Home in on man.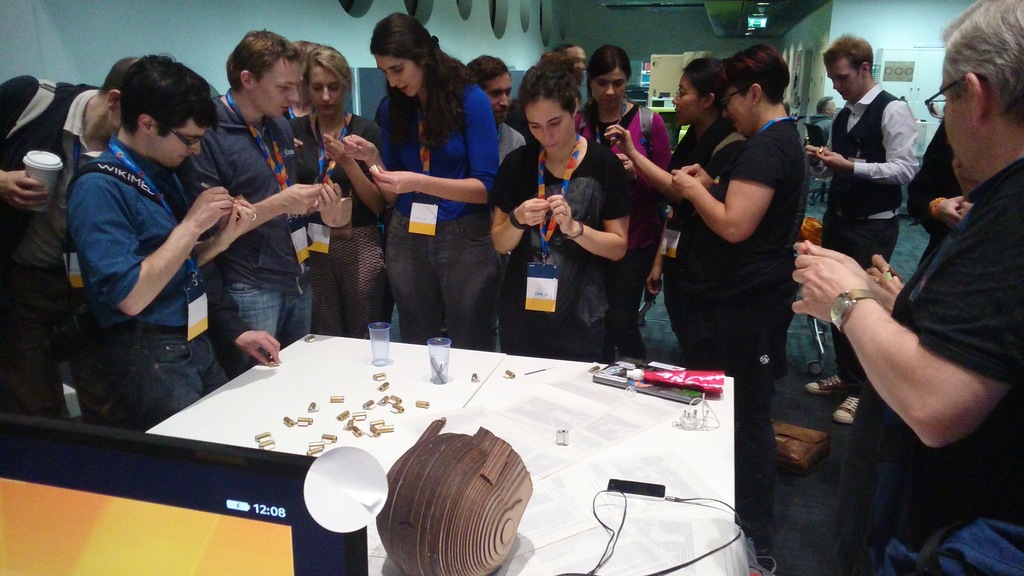
Homed in at [x1=554, y1=44, x2=588, y2=74].
